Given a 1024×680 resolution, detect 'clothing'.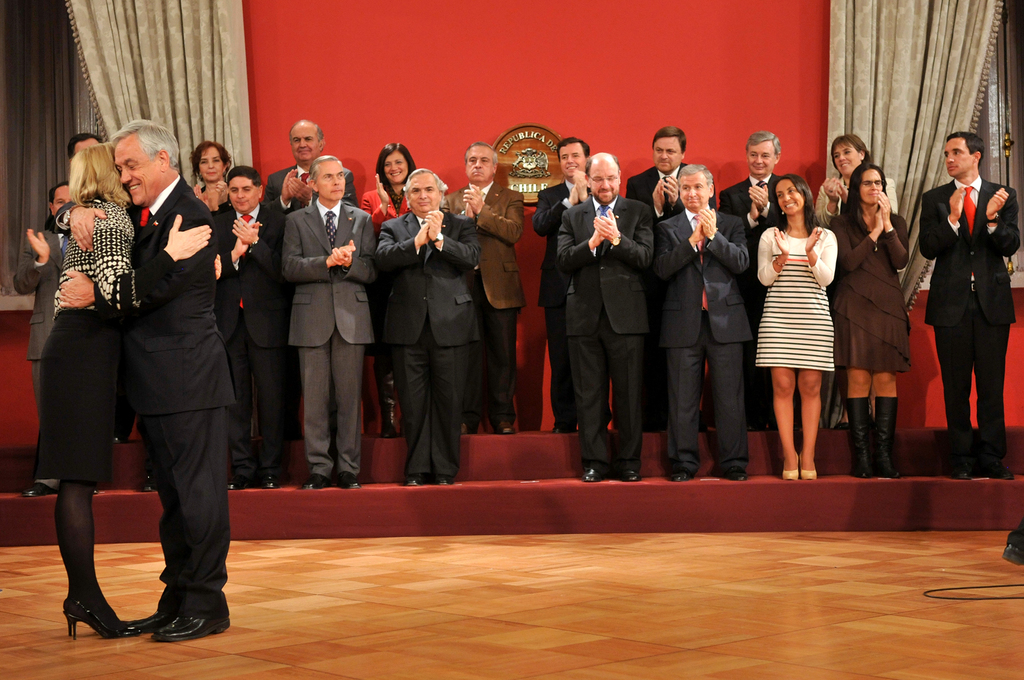
bbox=[918, 178, 1023, 466].
